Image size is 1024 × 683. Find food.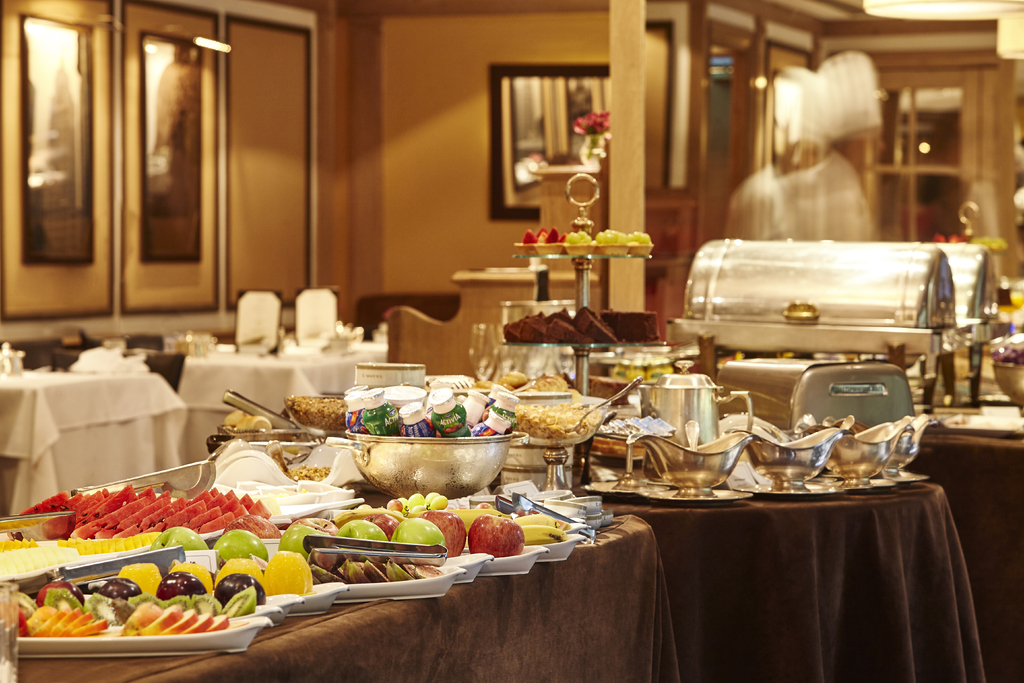
detection(211, 572, 262, 609).
